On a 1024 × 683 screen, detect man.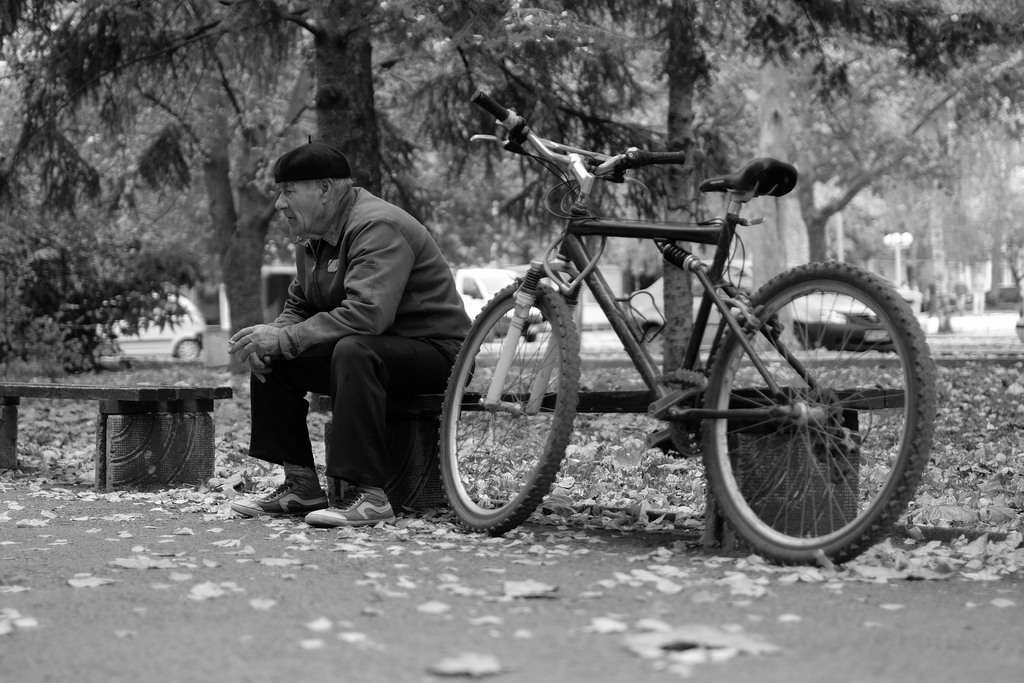
bbox=[236, 128, 477, 541].
